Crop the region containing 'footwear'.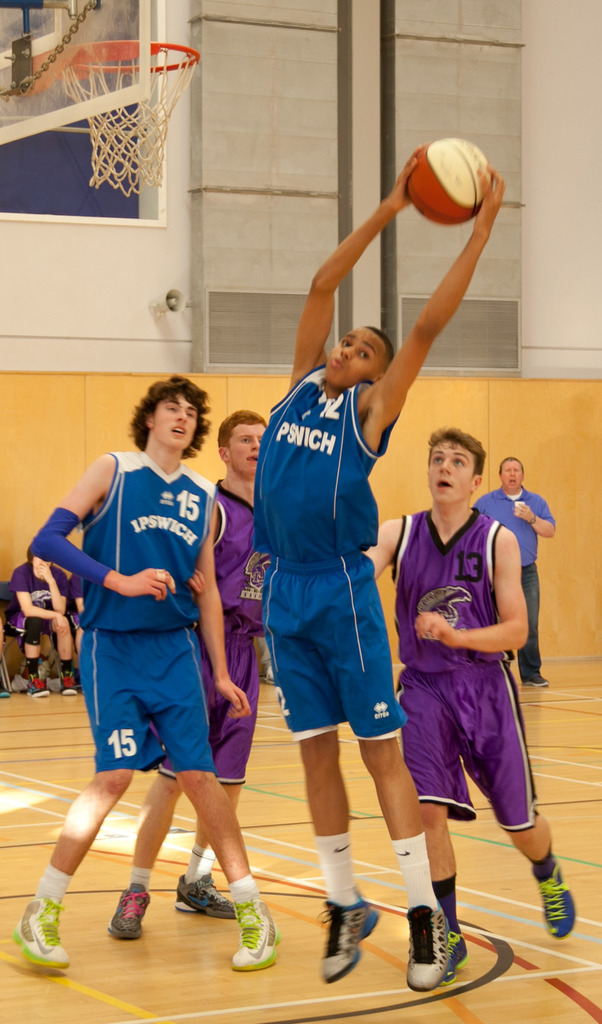
Crop region: x1=441, y1=922, x2=472, y2=980.
